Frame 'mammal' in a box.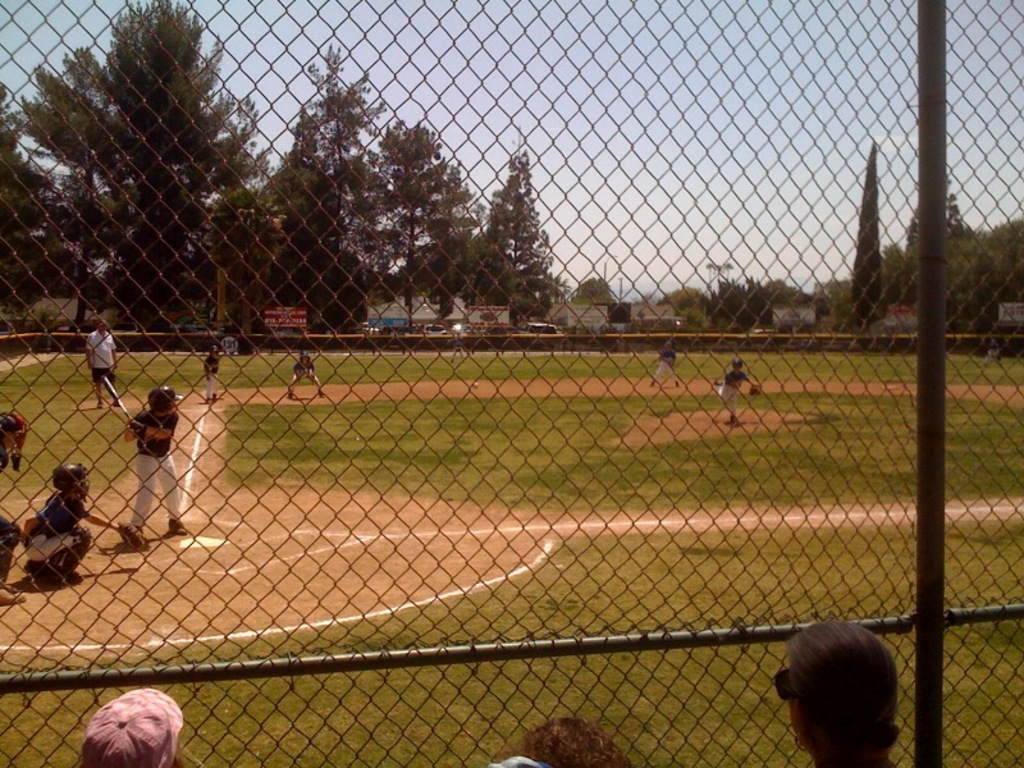
BBox(87, 316, 122, 410).
